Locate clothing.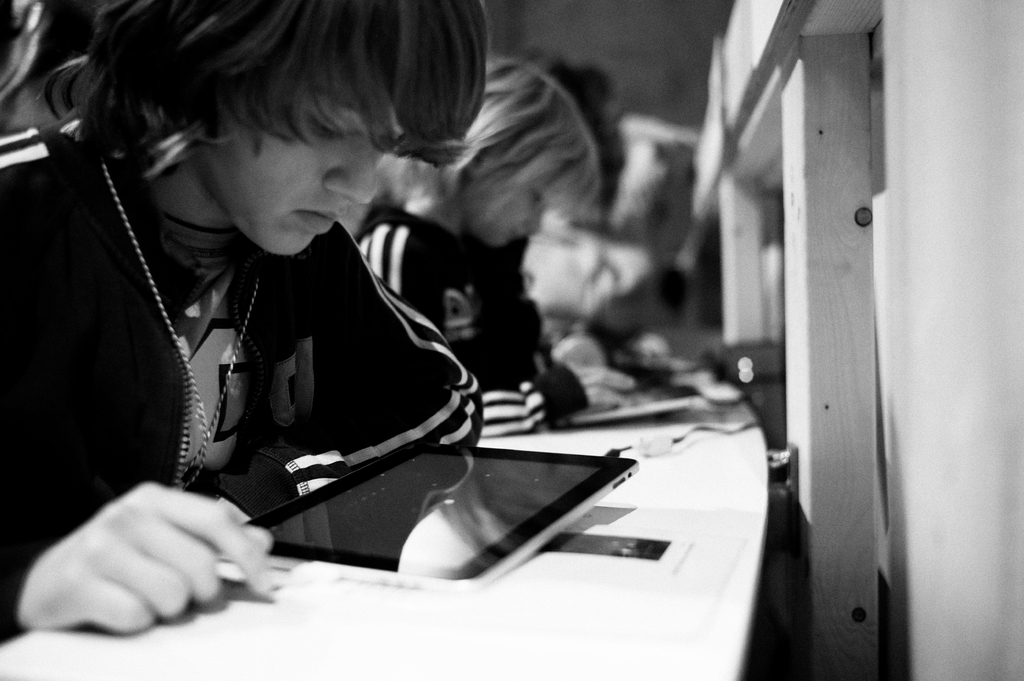
Bounding box: locate(349, 197, 598, 457).
